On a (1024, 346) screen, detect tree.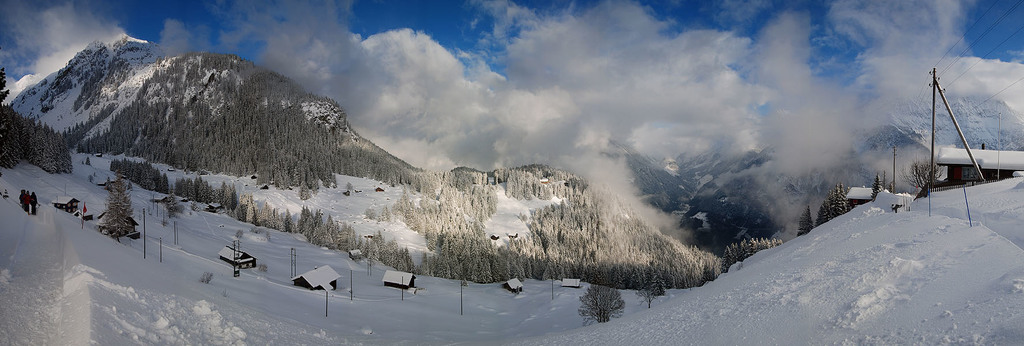
0/66/77/176.
